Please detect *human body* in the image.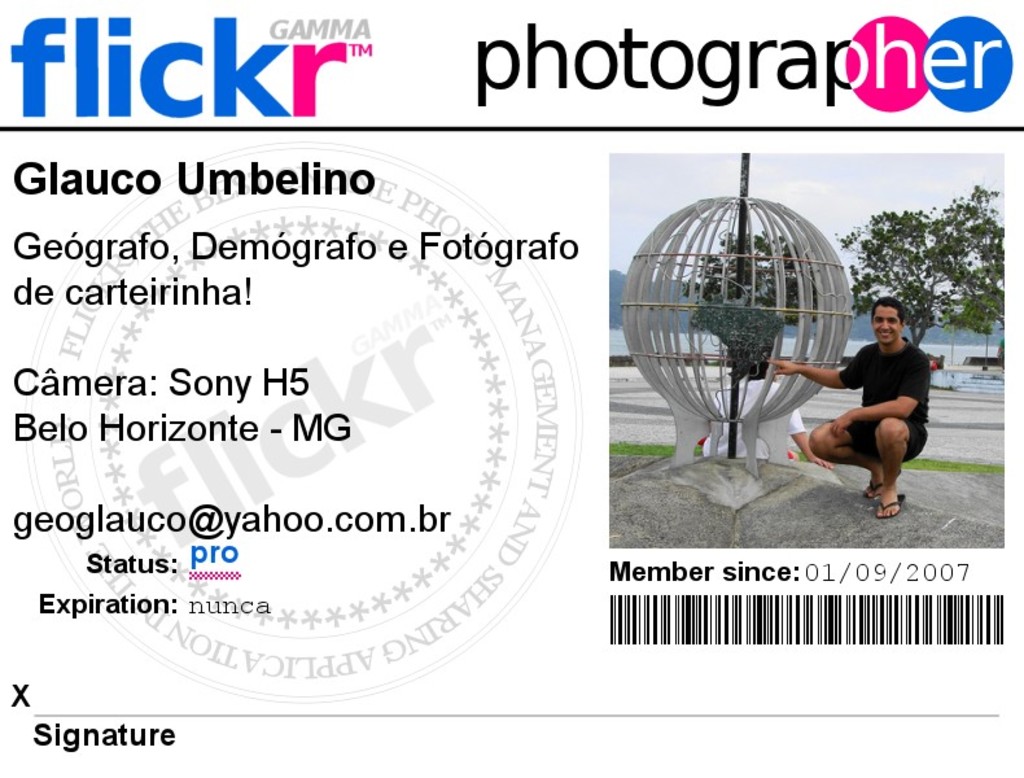
[800, 300, 942, 503].
